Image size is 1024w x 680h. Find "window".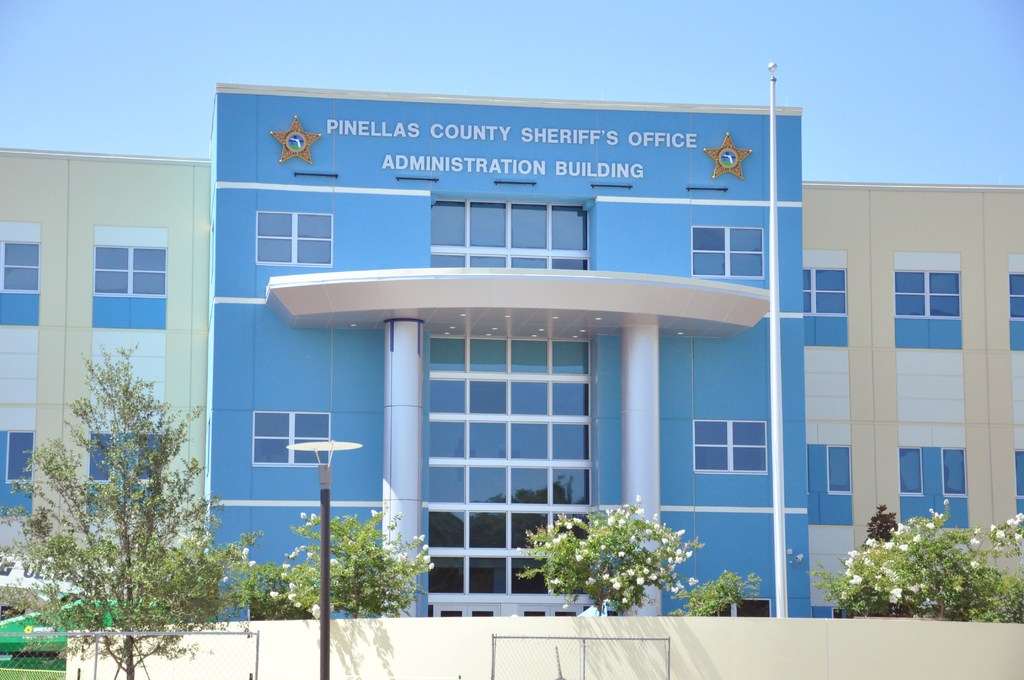
x1=822, y1=444, x2=855, y2=496.
